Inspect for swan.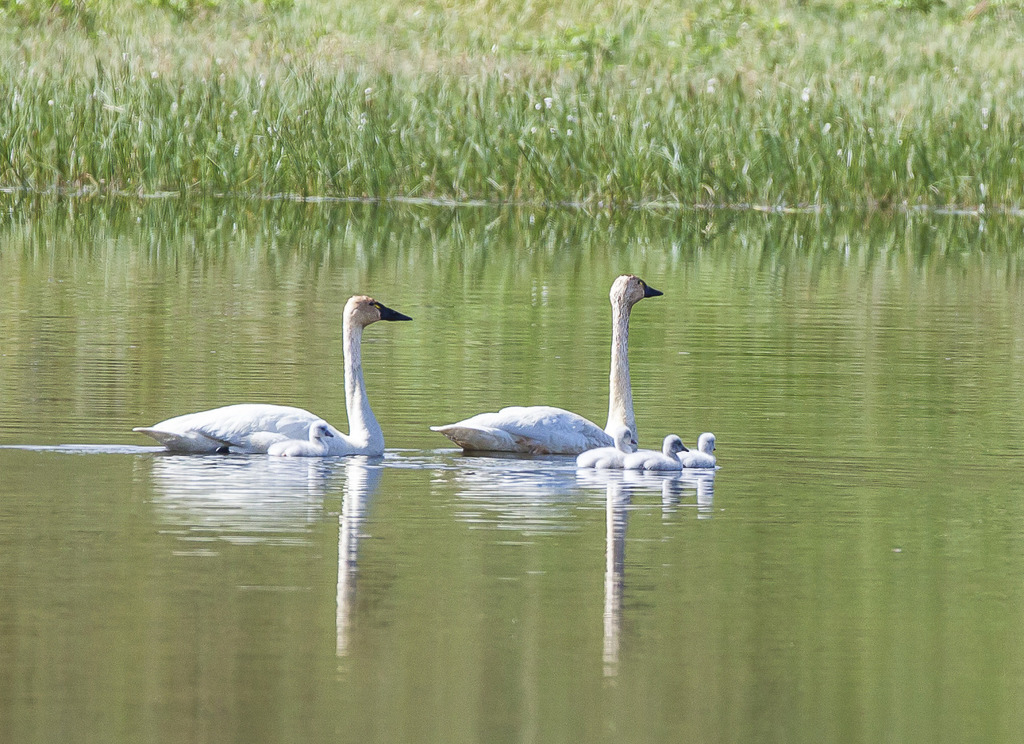
Inspection: [136,292,418,466].
